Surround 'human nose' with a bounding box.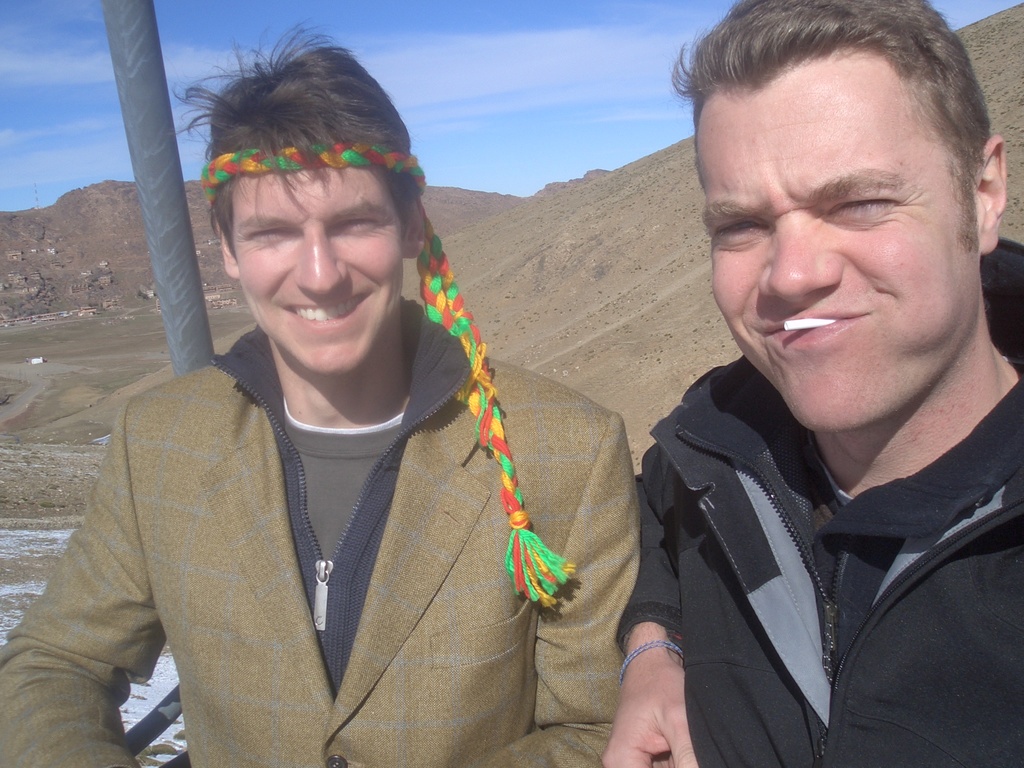
bbox=[756, 219, 839, 305].
